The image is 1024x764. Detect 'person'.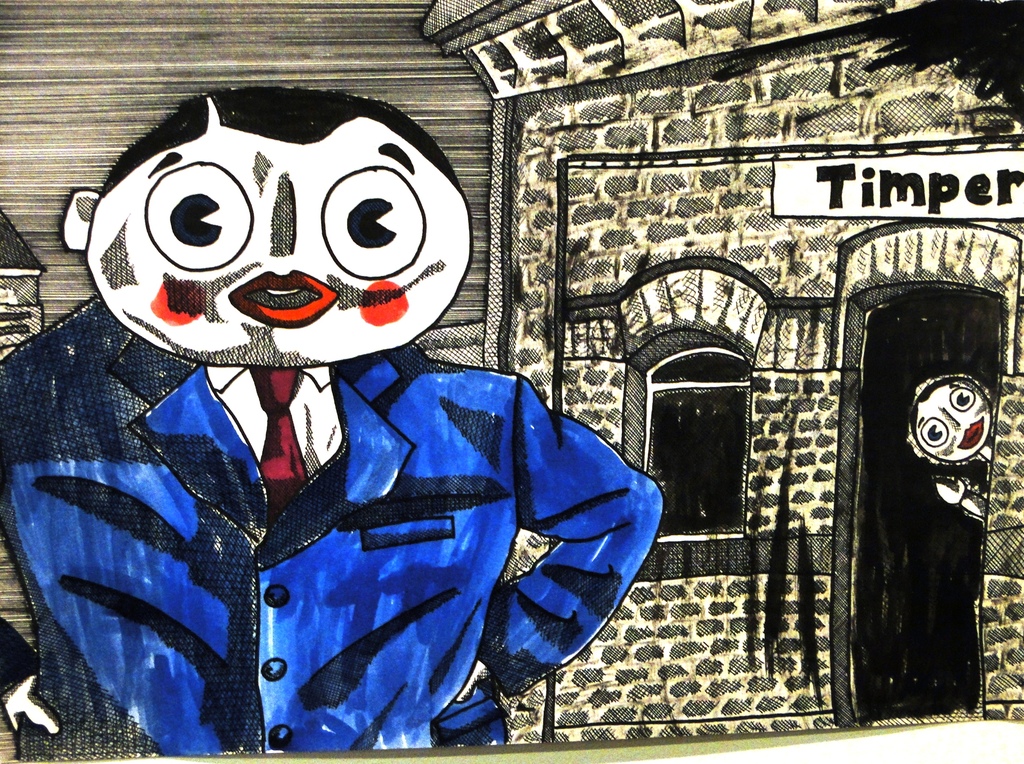
Detection: (left=898, top=373, right=996, bottom=521).
